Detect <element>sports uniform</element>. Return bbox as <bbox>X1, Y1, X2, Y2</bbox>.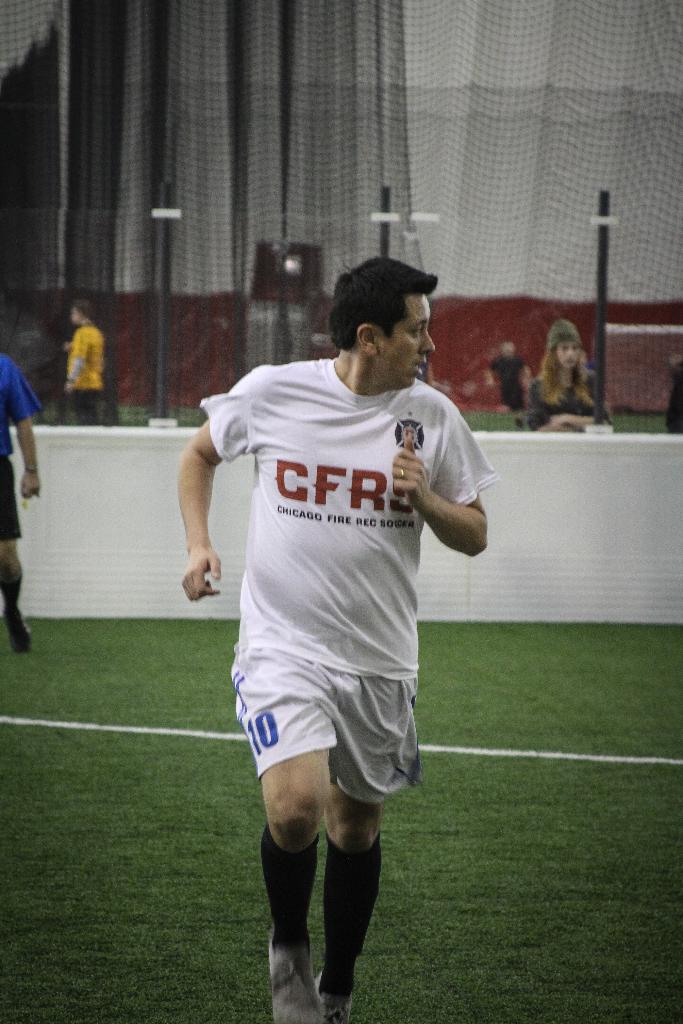
<bbox>177, 347, 537, 807</bbox>.
